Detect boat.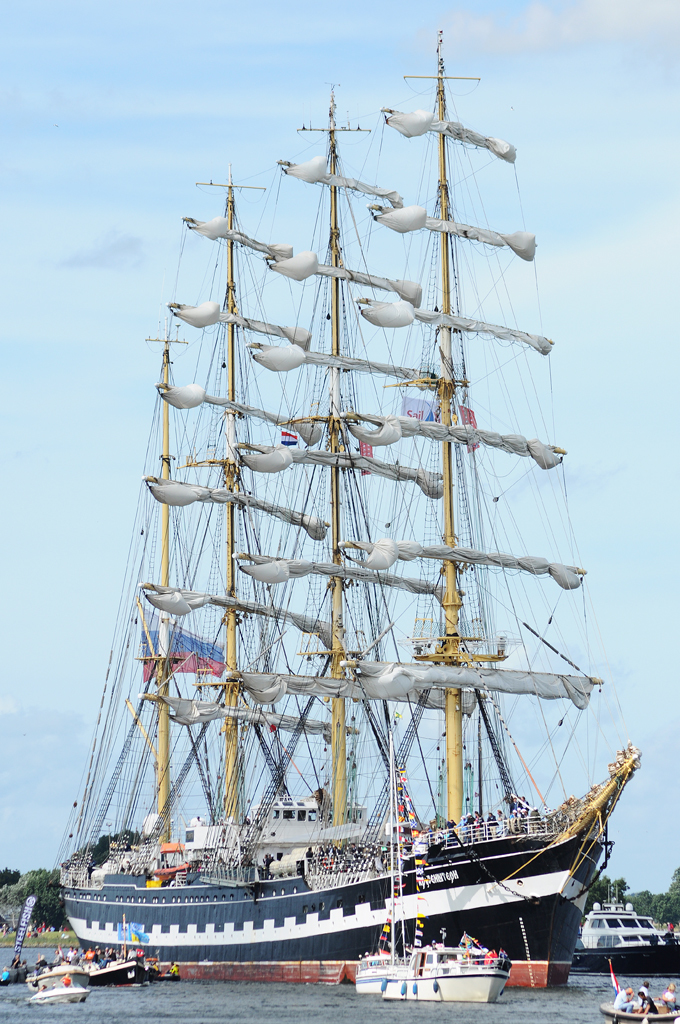
Detected at {"x1": 91, "y1": 948, "x2": 171, "y2": 984}.
